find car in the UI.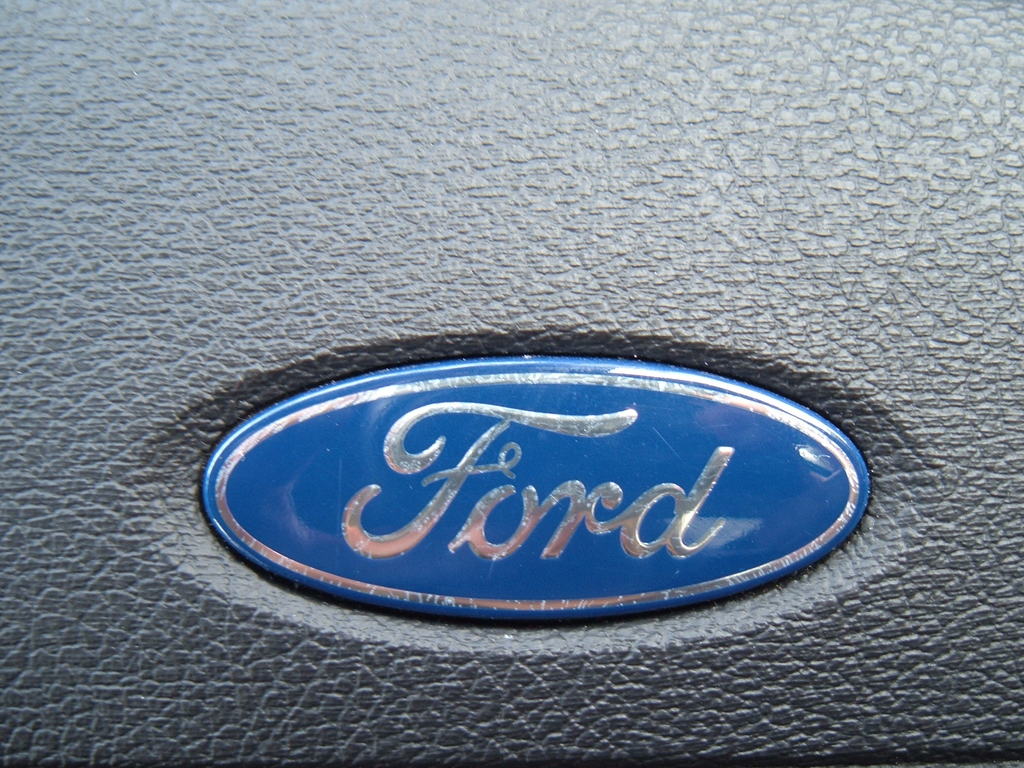
UI element at [0,0,1023,767].
